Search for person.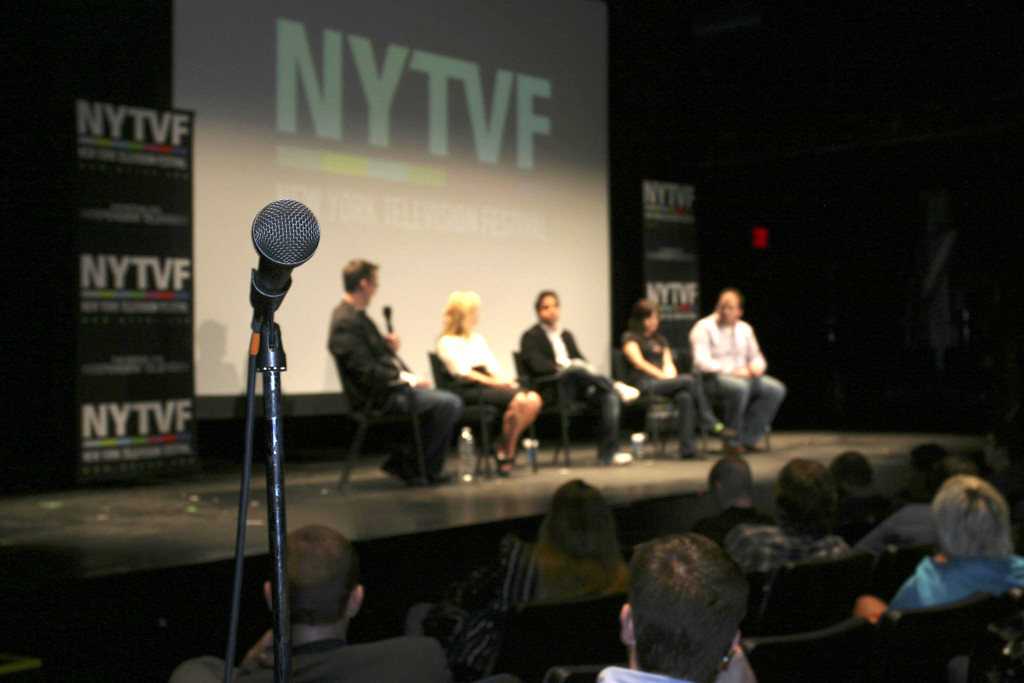
Found at {"left": 614, "top": 285, "right": 738, "bottom": 477}.
